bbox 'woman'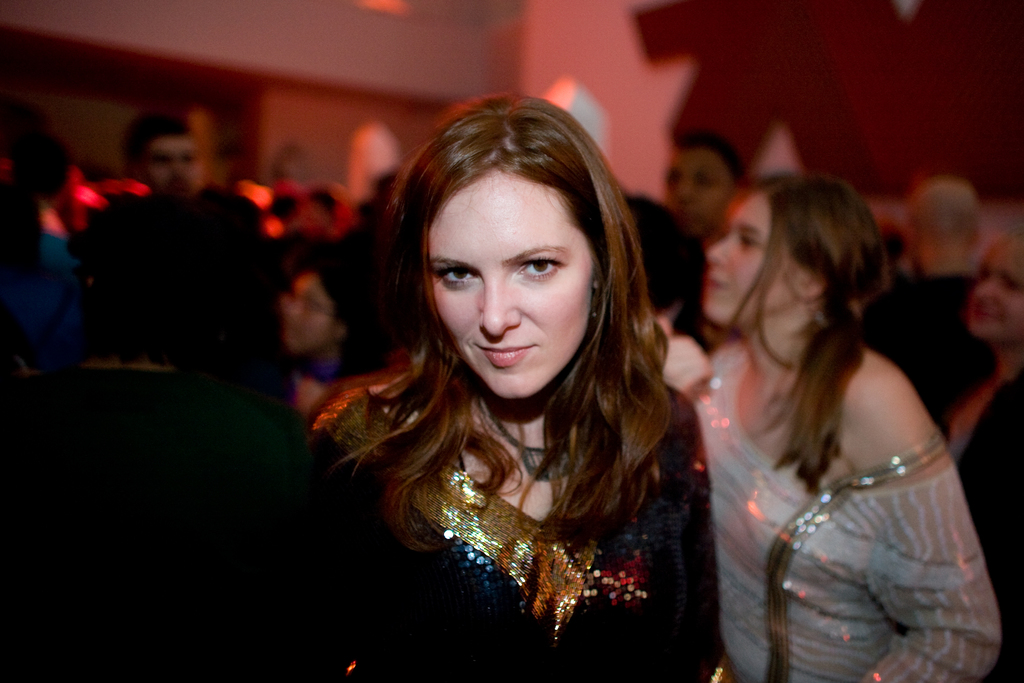
x1=300, y1=101, x2=751, y2=665
